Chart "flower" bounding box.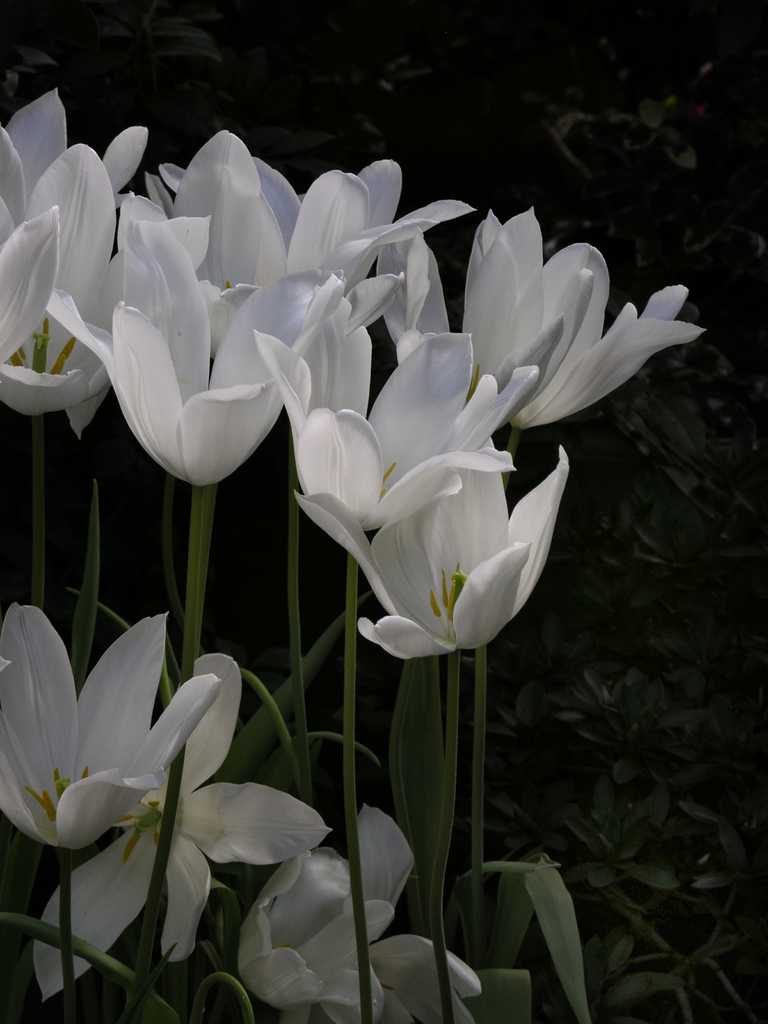
Charted: left=258, top=298, right=502, bottom=564.
